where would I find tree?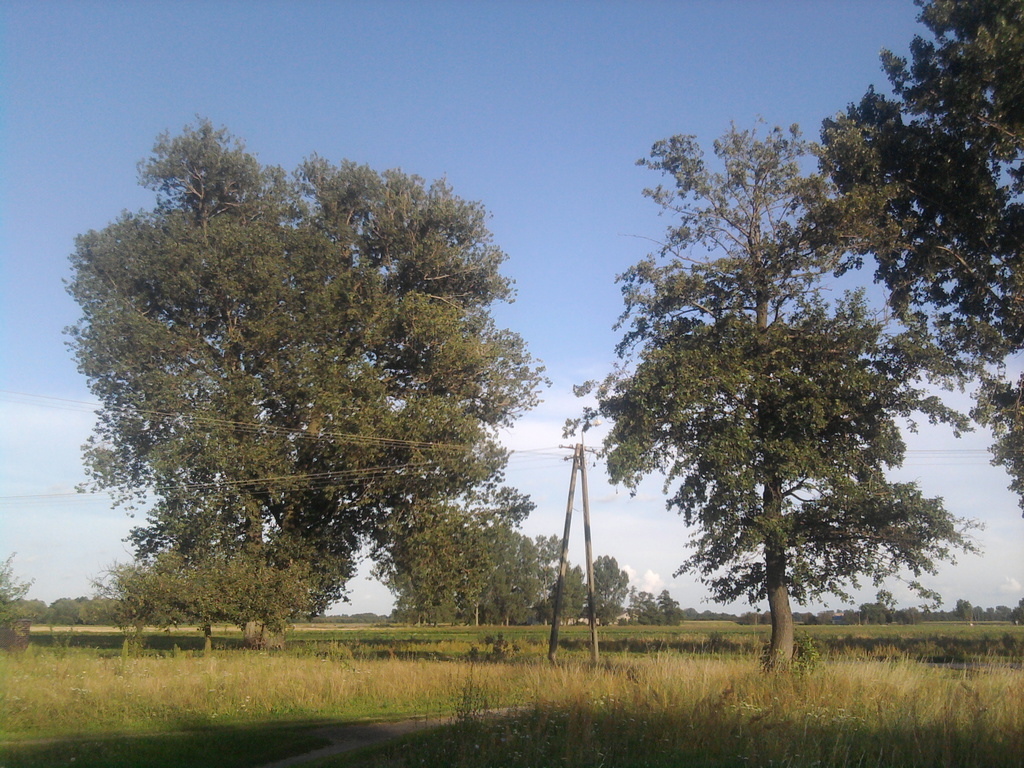
At bbox=[915, 576, 940, 618].
